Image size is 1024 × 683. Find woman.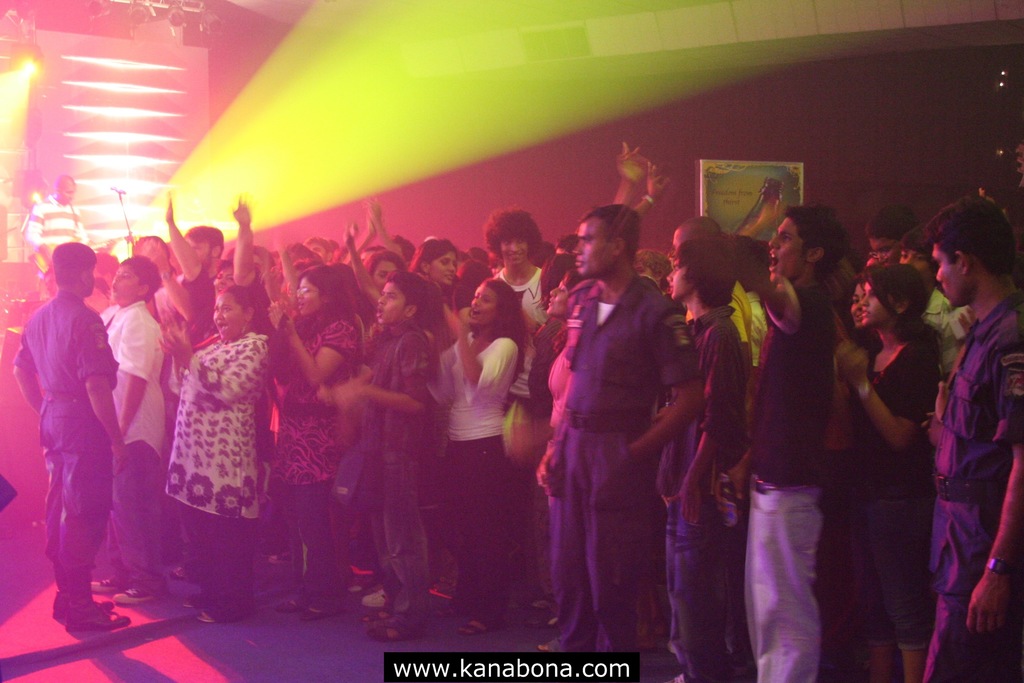
l=131, t=226, r=173, b=321.
